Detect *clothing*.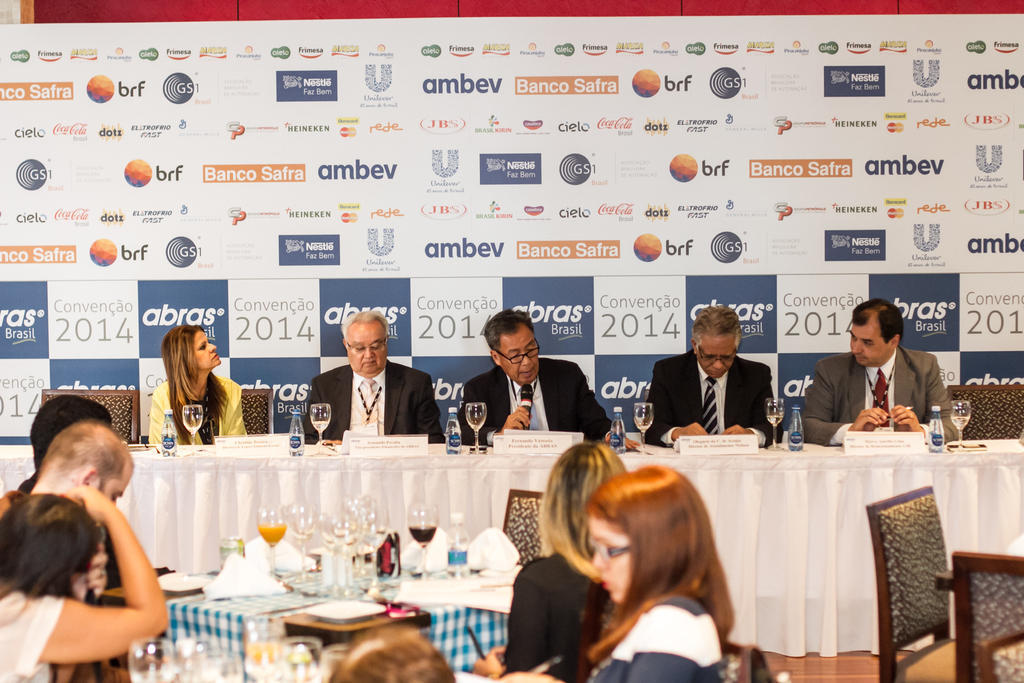
Detected at bbox=[456, 355, 616, 449].
